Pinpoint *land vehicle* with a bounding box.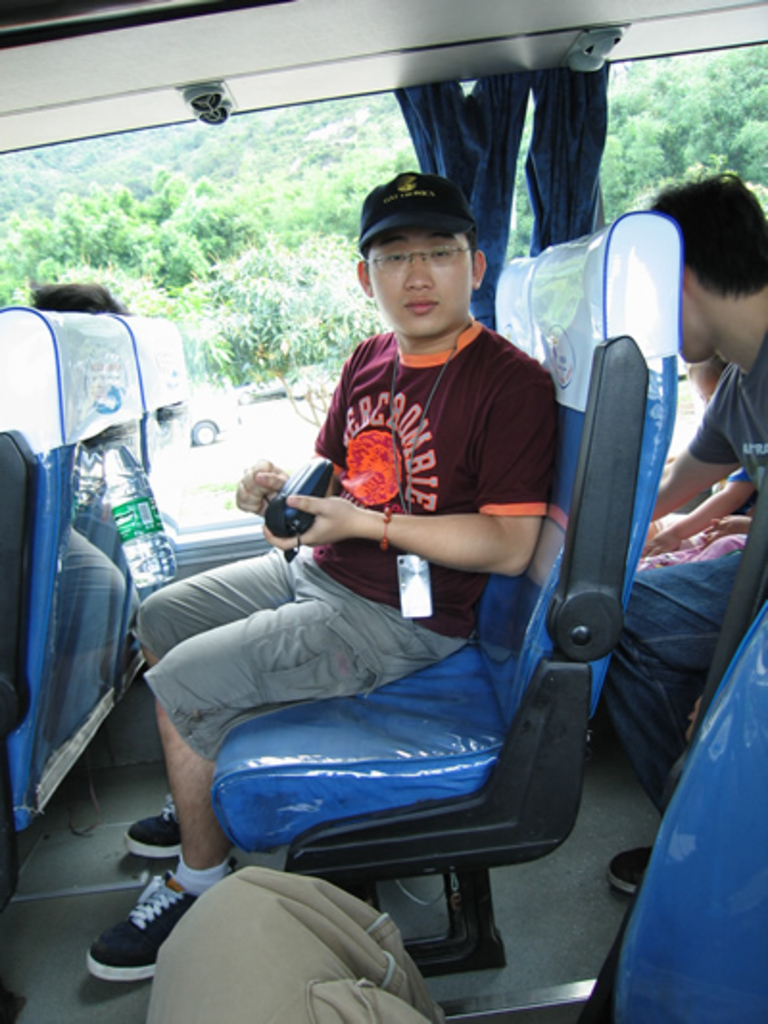
bbox=[0, 0, 766, 1022].
